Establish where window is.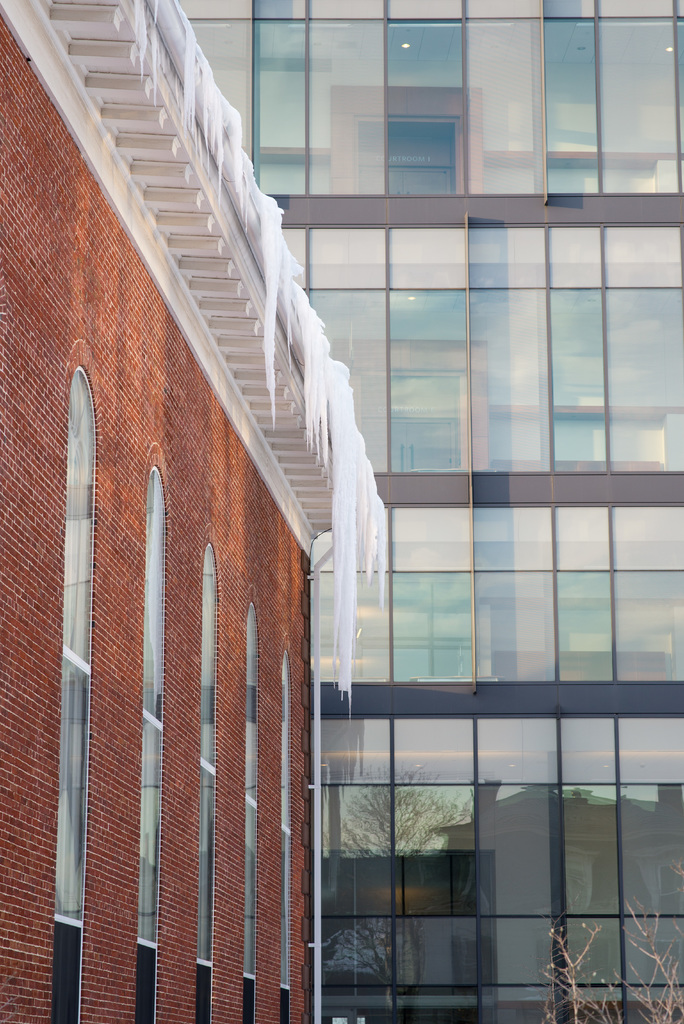
Established at {"x1": 49, "y1": 333, "x2": 105, "y2": 931}.
